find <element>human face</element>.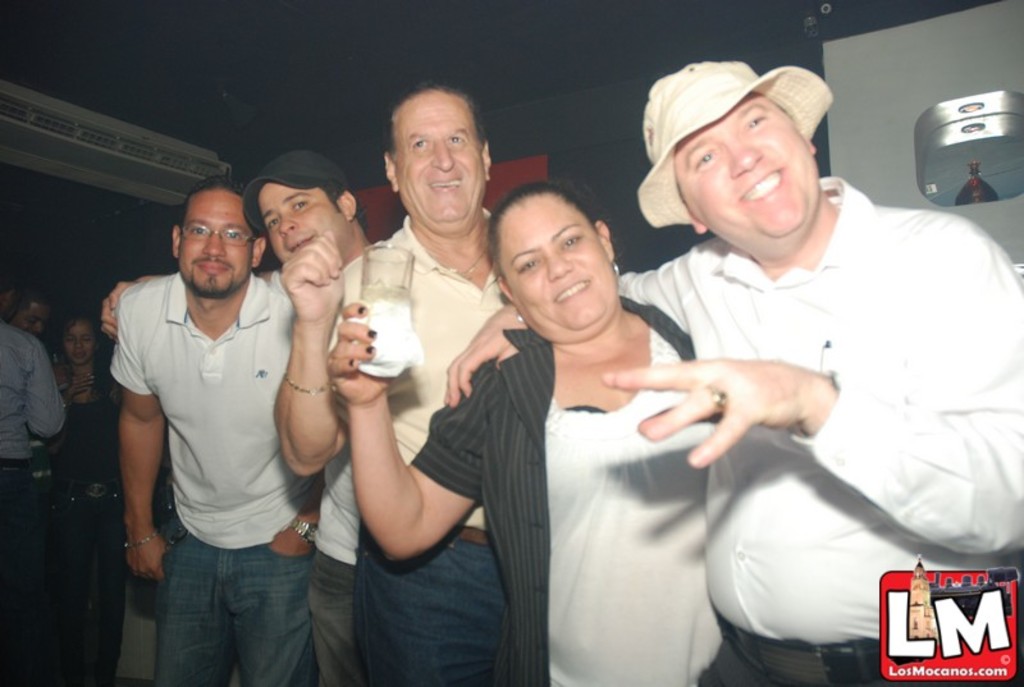
Rect(64, 316, 91, 365).
